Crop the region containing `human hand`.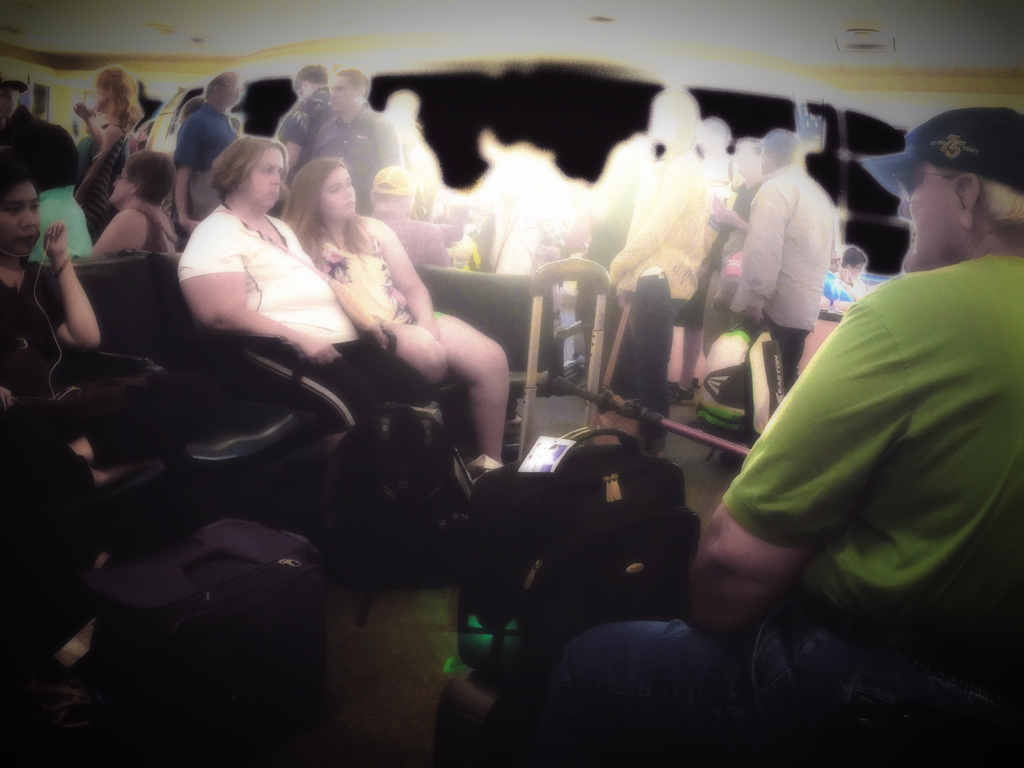
Crop region: [left=710, top=192, right=727, bottom=211].
